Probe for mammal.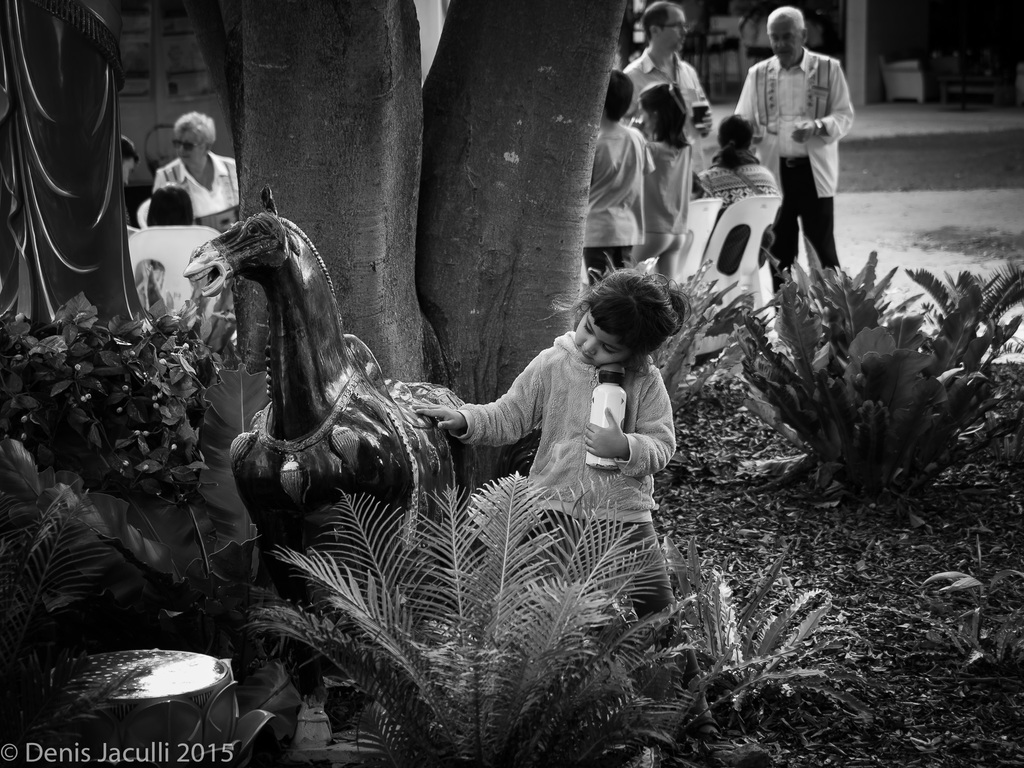
Probe result: [x1=115, y1=134, x2=144, y2=220].
